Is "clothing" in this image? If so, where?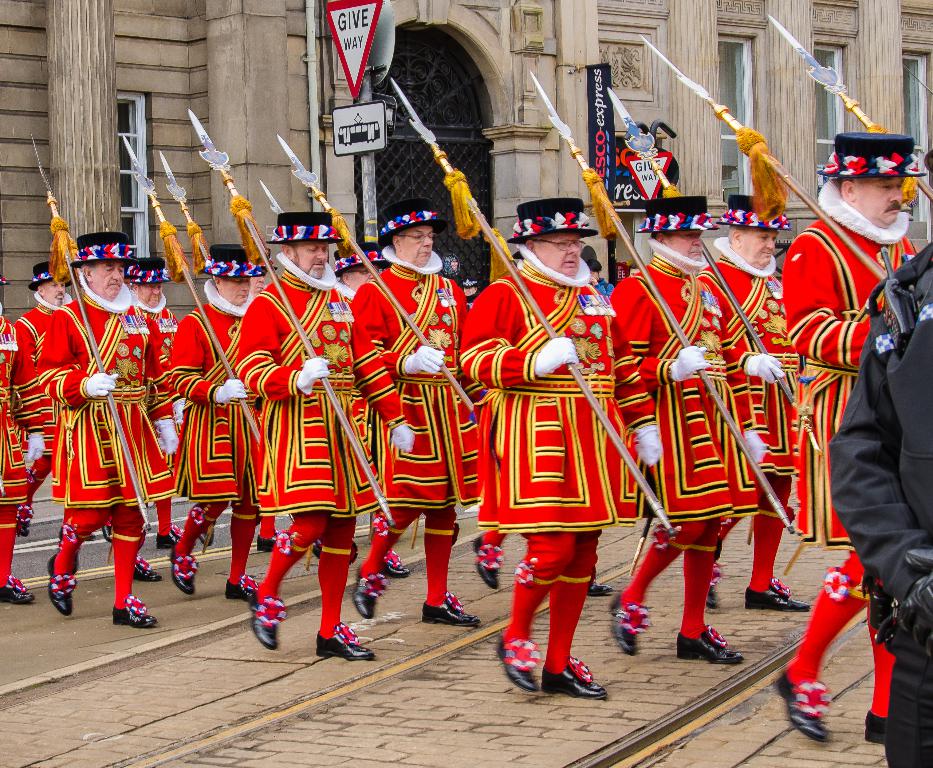
Yes, at (793,180,917,551).
